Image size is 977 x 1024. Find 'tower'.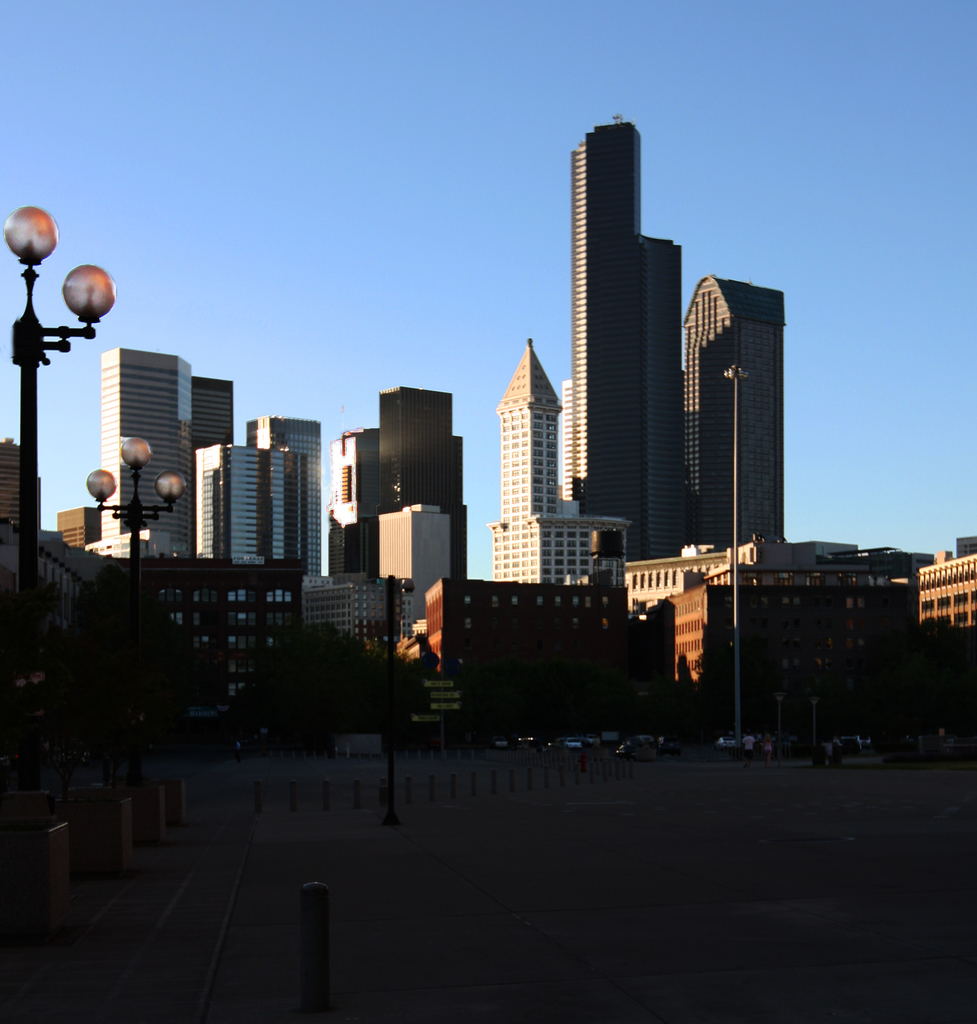
BBox(334, 426, 382, 533).
